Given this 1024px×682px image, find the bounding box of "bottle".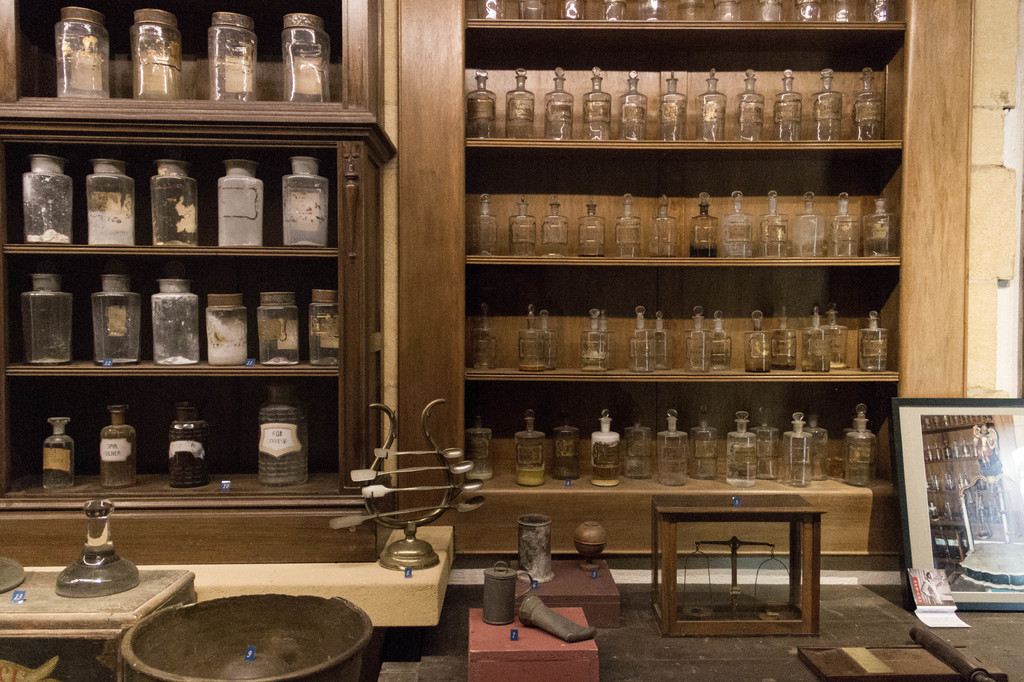
[x1=604, y1=0, x2=624, y2=22].
